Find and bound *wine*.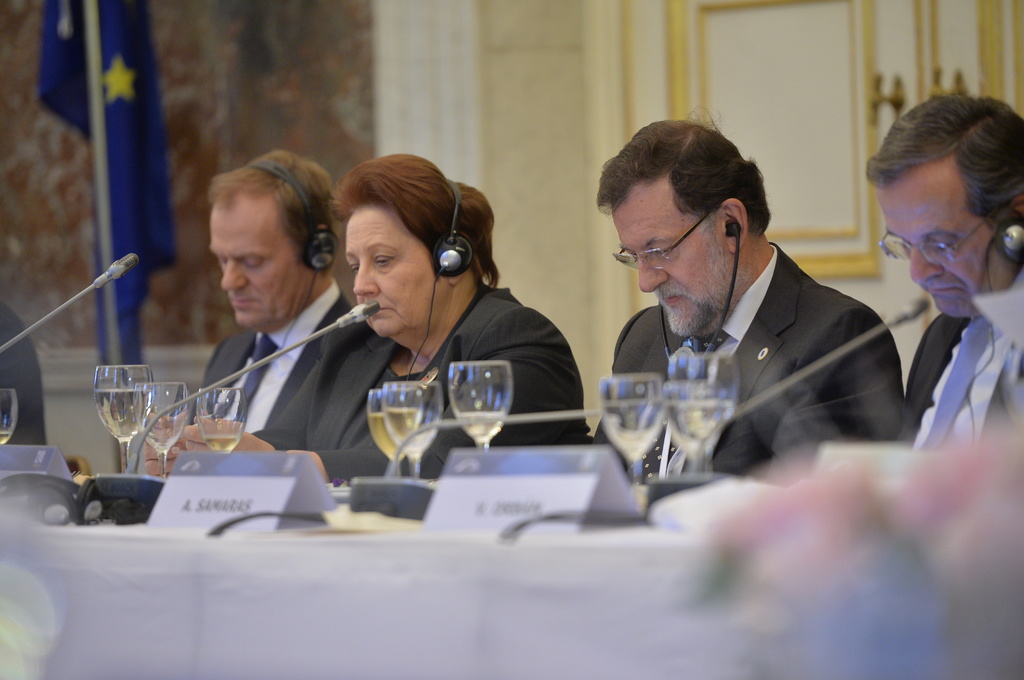
Bound: x1=94 y1=386 x2=147 y2=439.
